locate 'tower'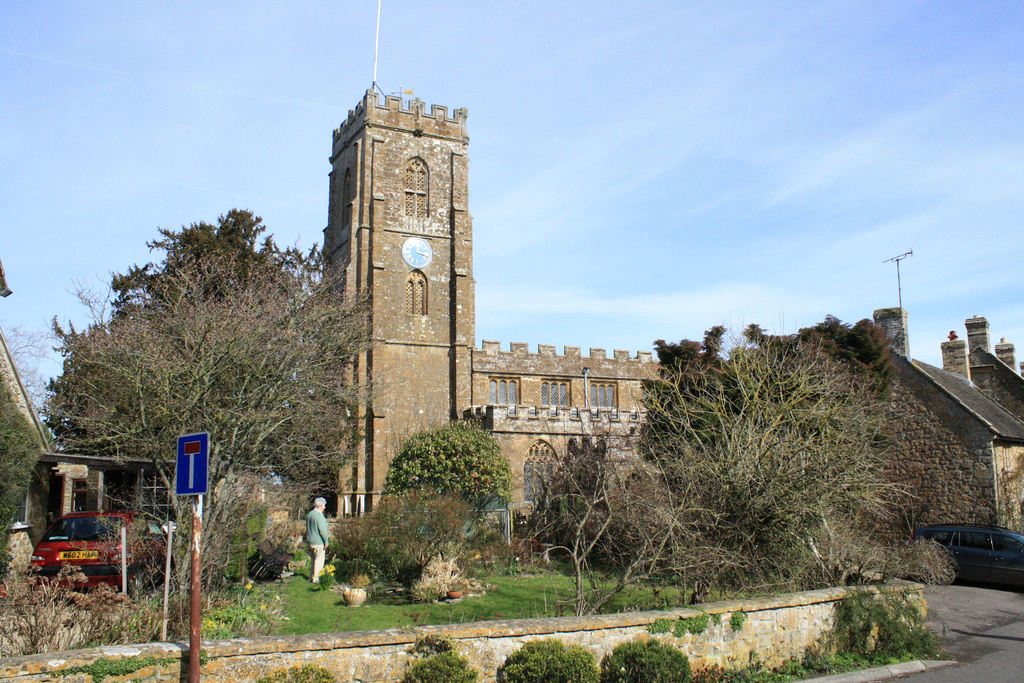
<region>873, 309, 912, 361</region>
